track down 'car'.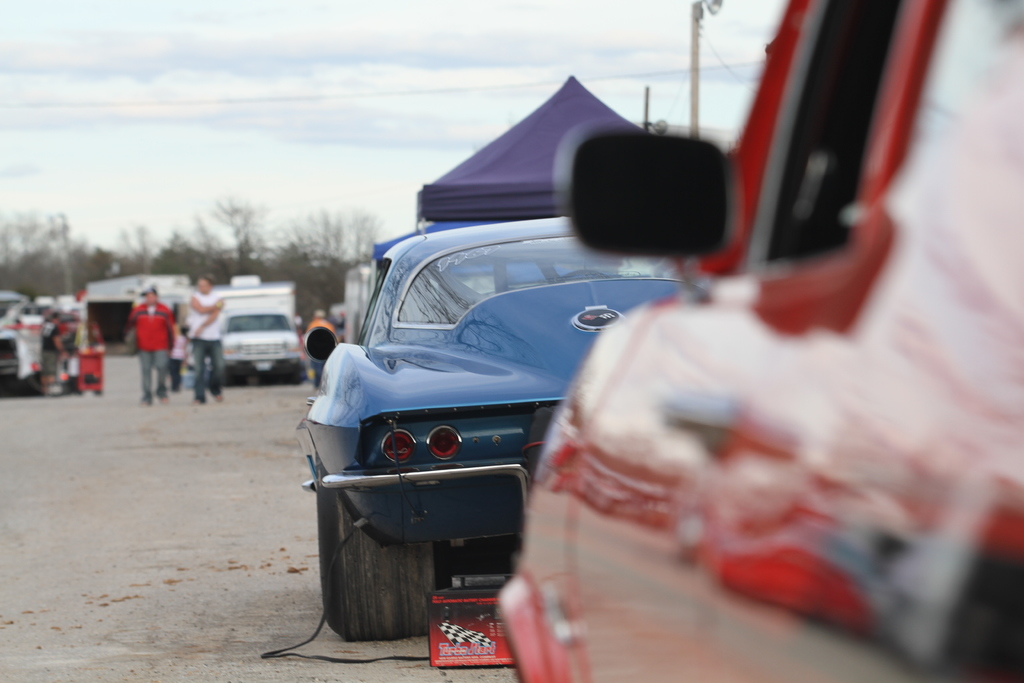
Tracked to [483,0,1023,682].
